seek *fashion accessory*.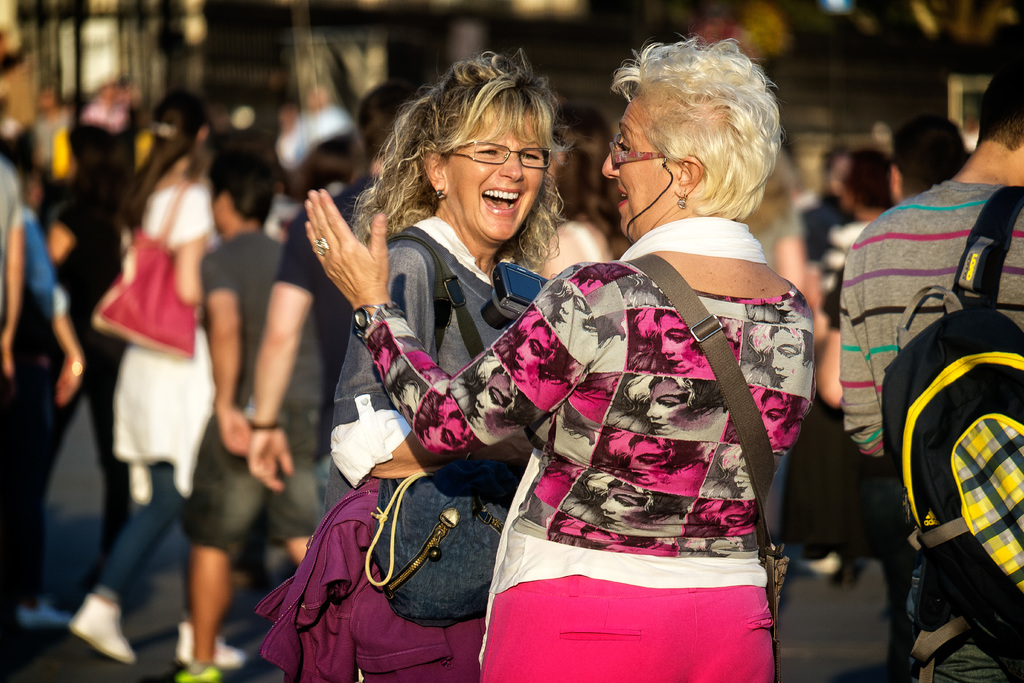
678 191 687 210.
